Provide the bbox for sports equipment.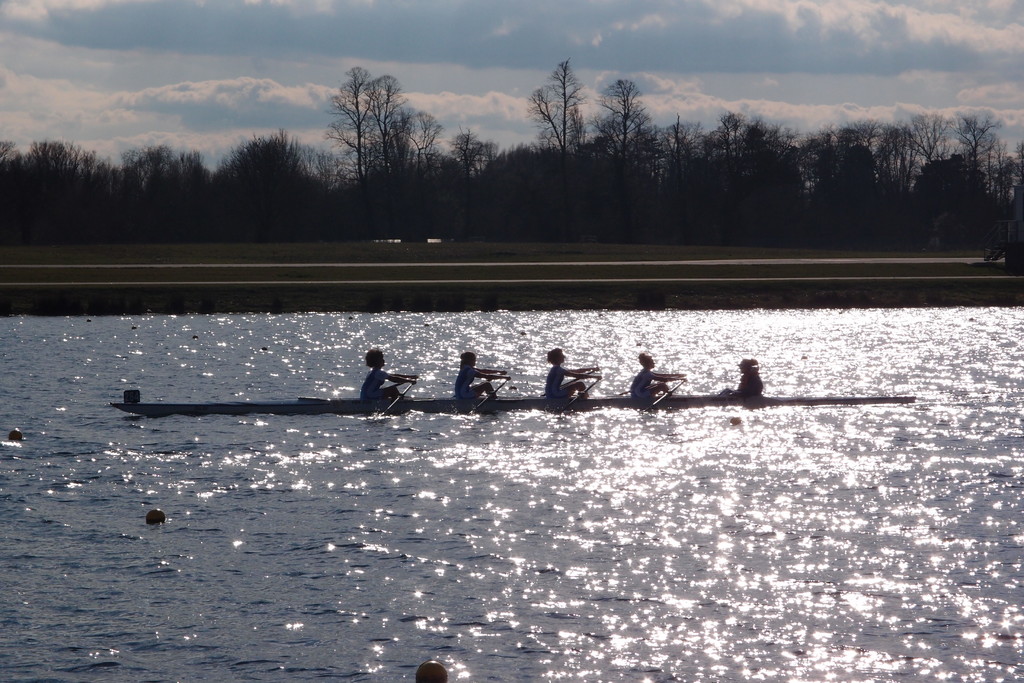
select_region(646, 377, 688, 414).
